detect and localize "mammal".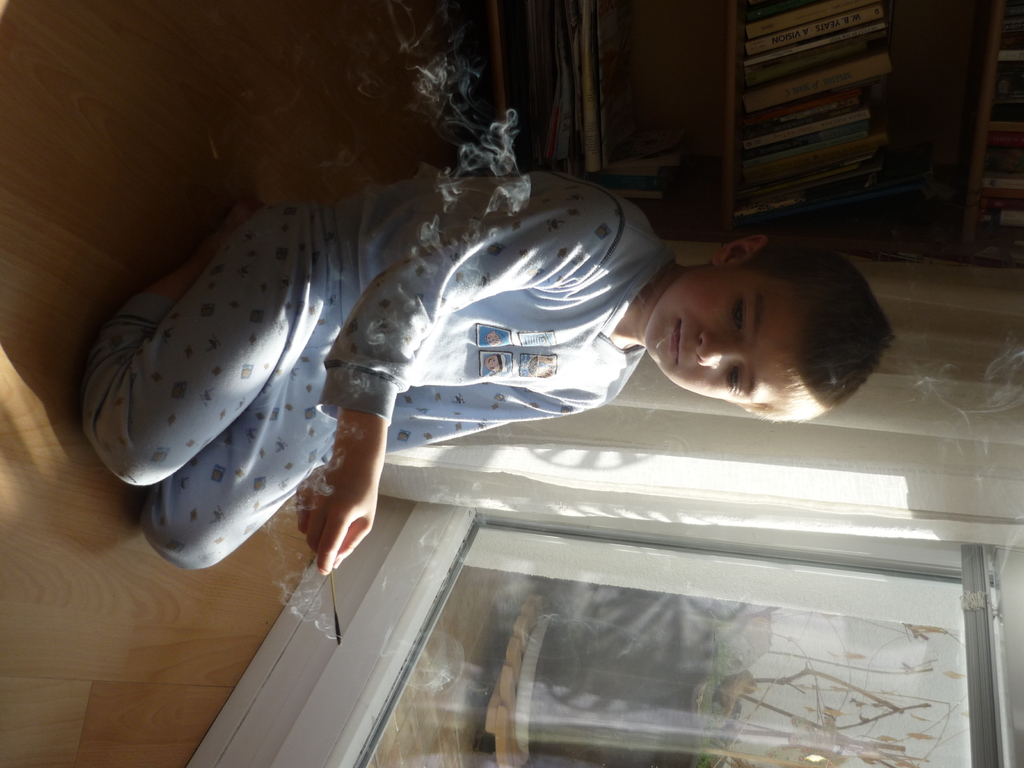
Localized at bbox=(97, 86, 919, 576).
